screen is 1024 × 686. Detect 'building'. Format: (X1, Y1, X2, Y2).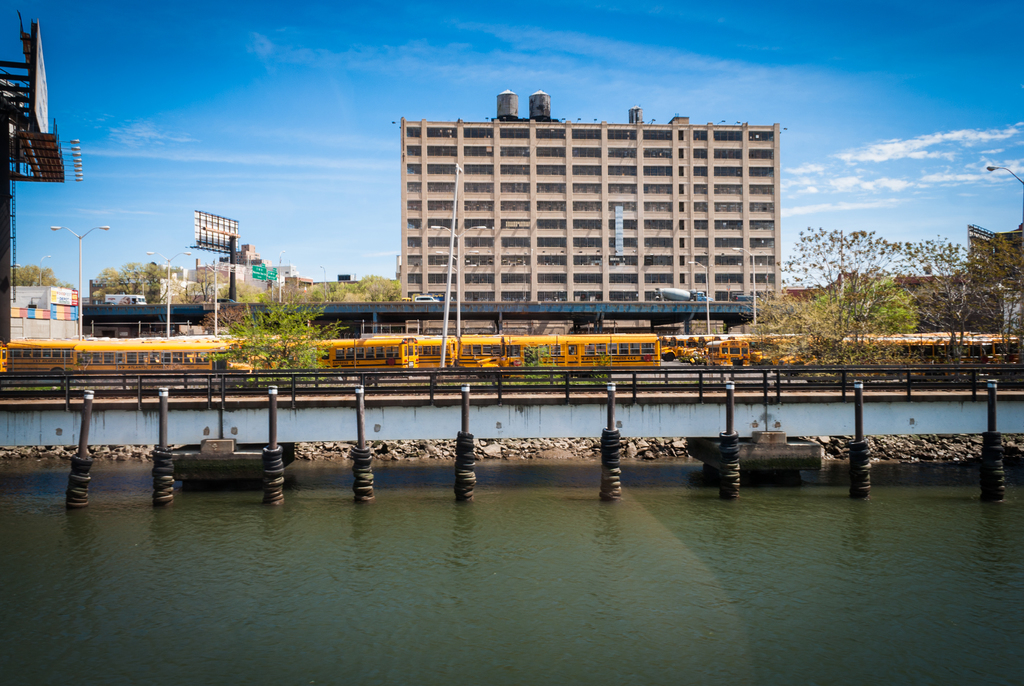
(396, 87, 783, 318).
